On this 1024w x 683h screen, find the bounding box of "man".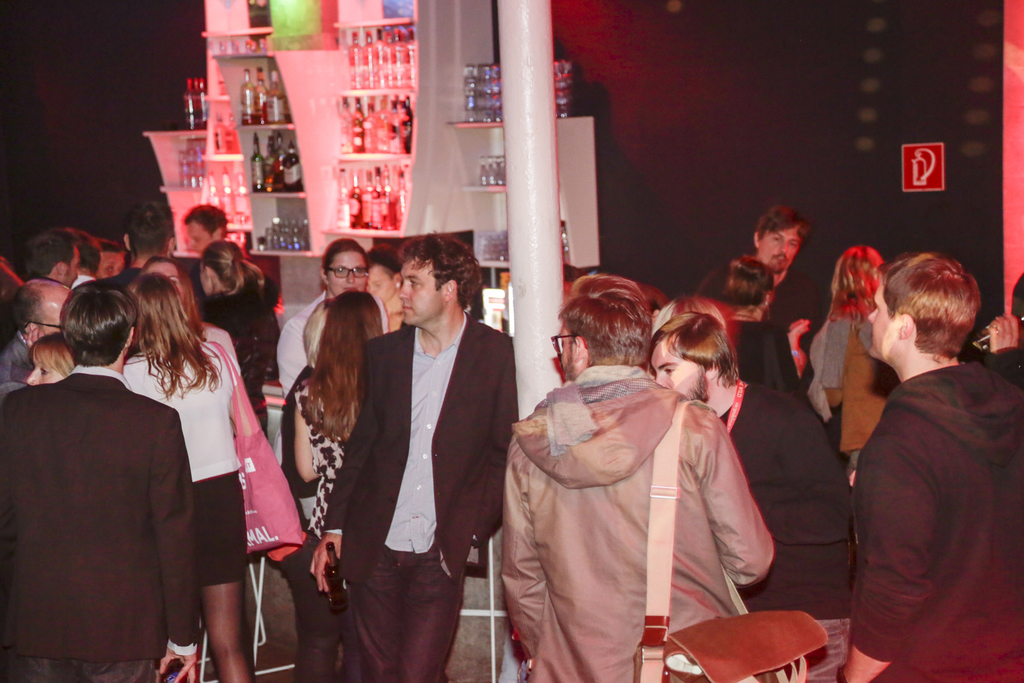
Bounding box: x1=19 y1=239 x2=86 y2=301.
